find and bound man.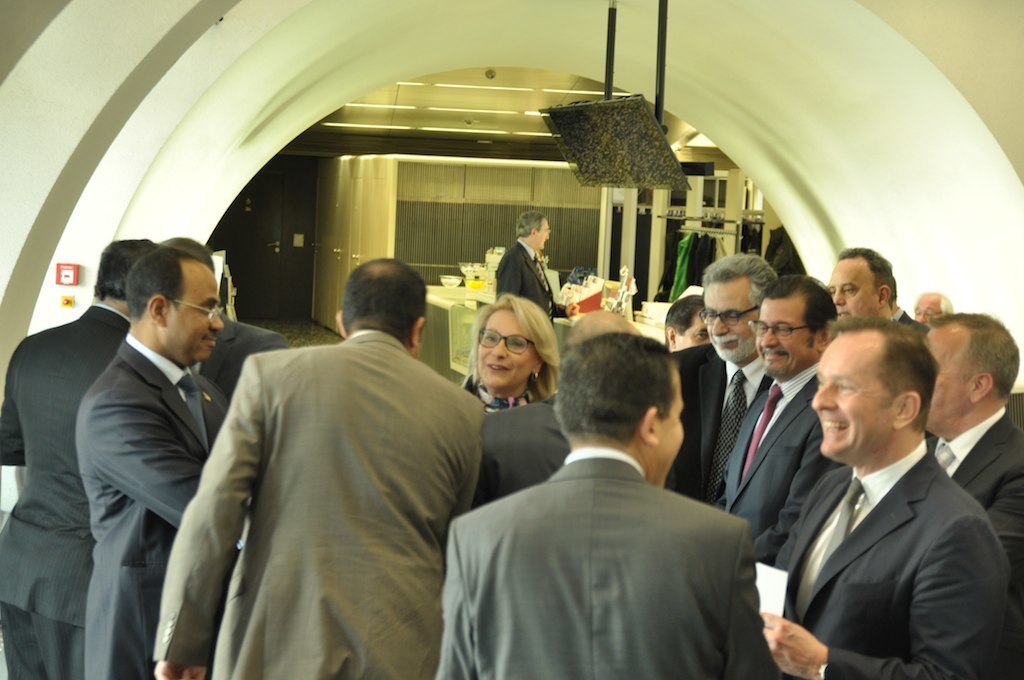
Bound: x1=713 y1=275 x2=850 y2=566.
